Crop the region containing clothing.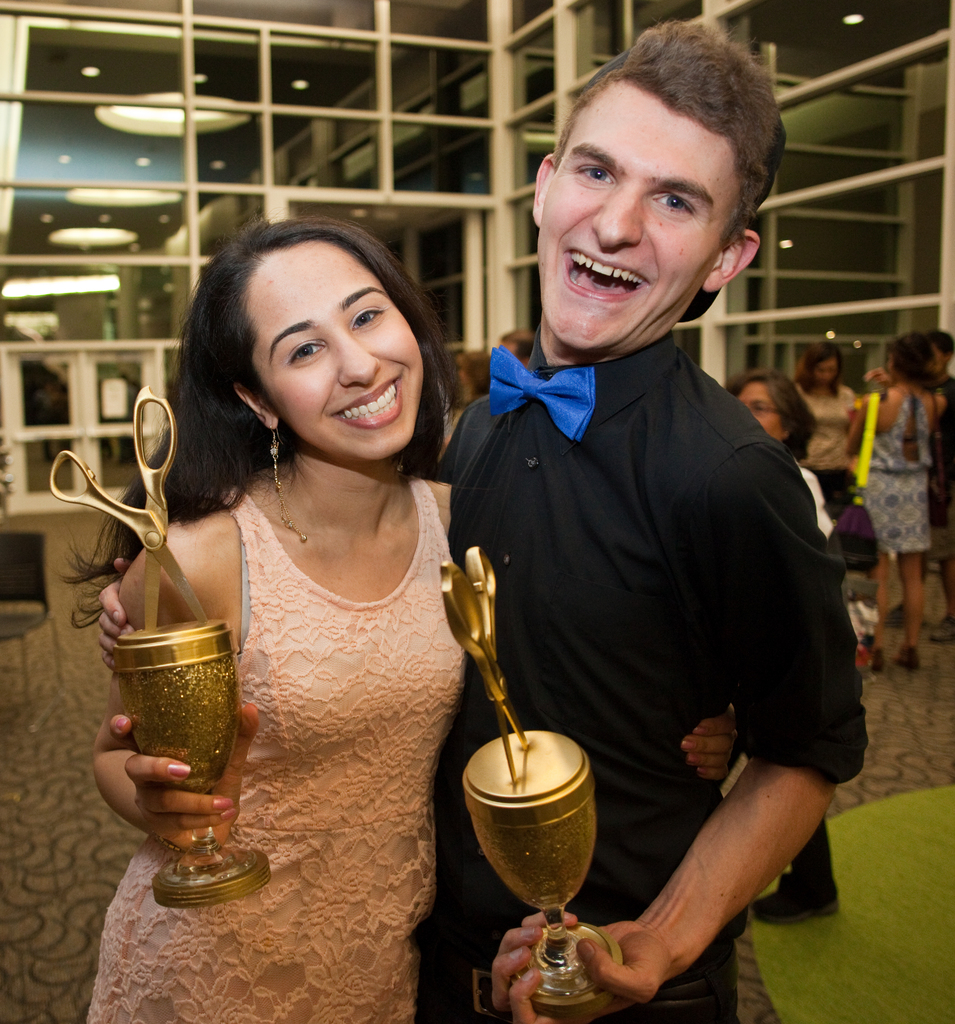
Crop region: bbox=(792, 451, 844, 857).
